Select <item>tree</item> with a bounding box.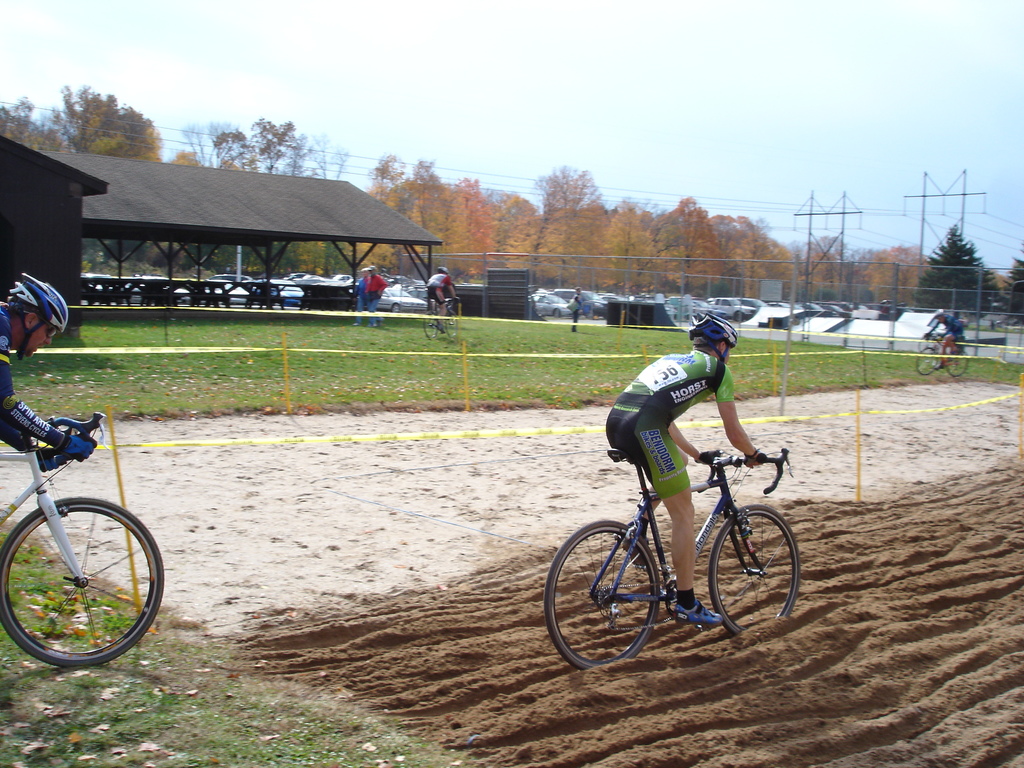
Rect(911, 228, 998, 313).
